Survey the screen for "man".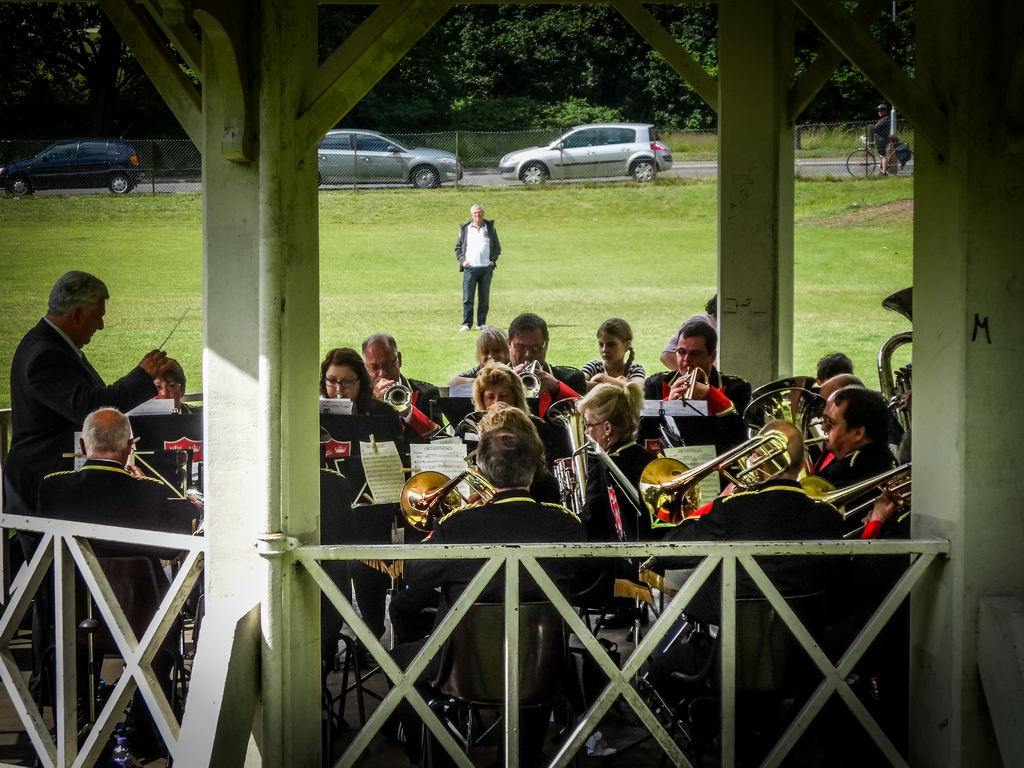
Survey found: (447, 204, 501, 330).
